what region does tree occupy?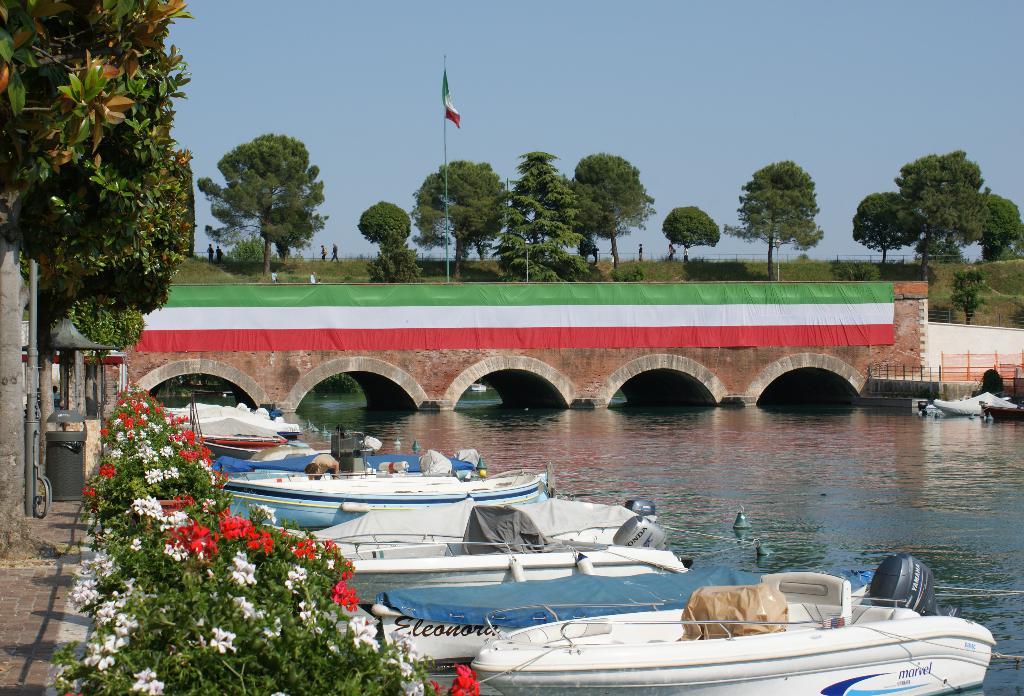
detection(191, 135, 332, 270).
